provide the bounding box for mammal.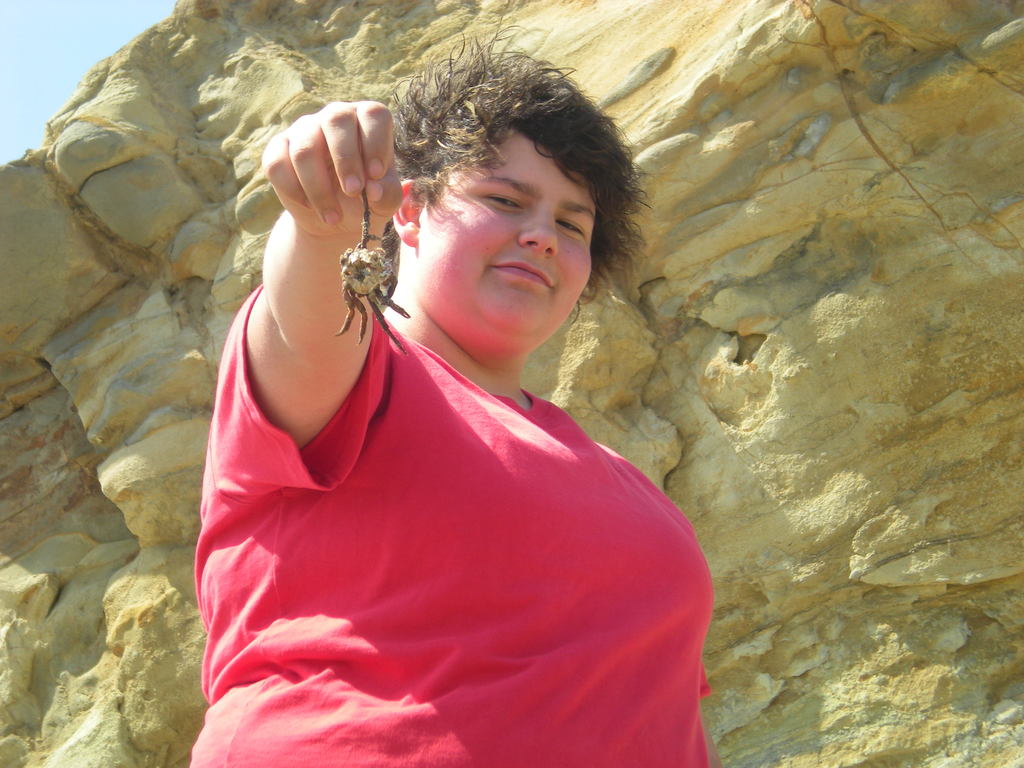
bbox=[193, 28, 712, 764].
